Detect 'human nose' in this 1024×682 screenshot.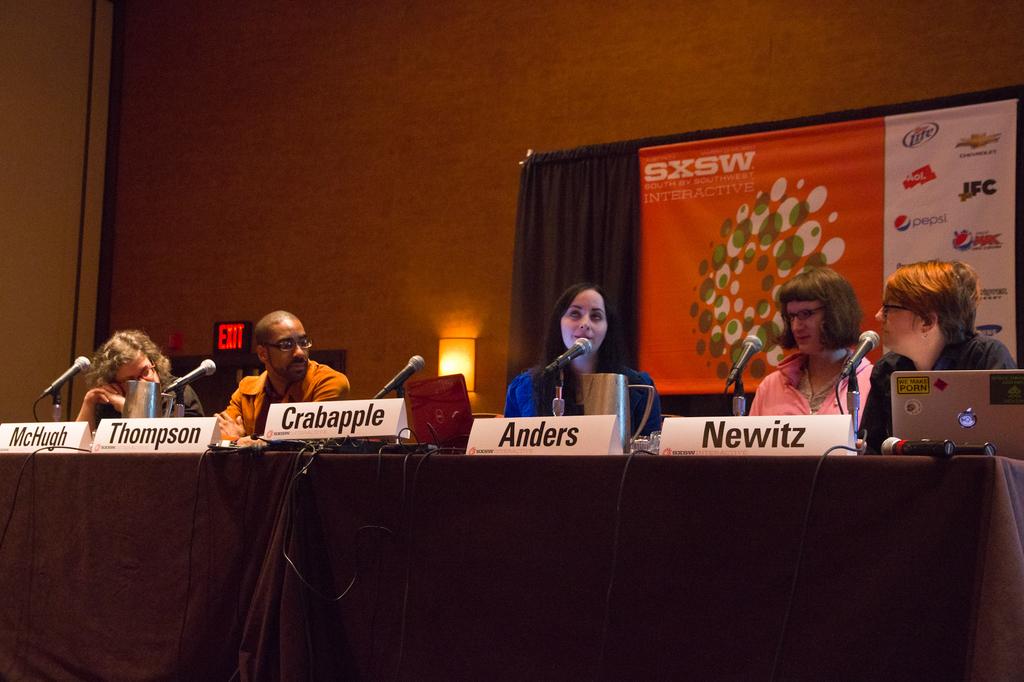
Detection: (294,343,304,356).
